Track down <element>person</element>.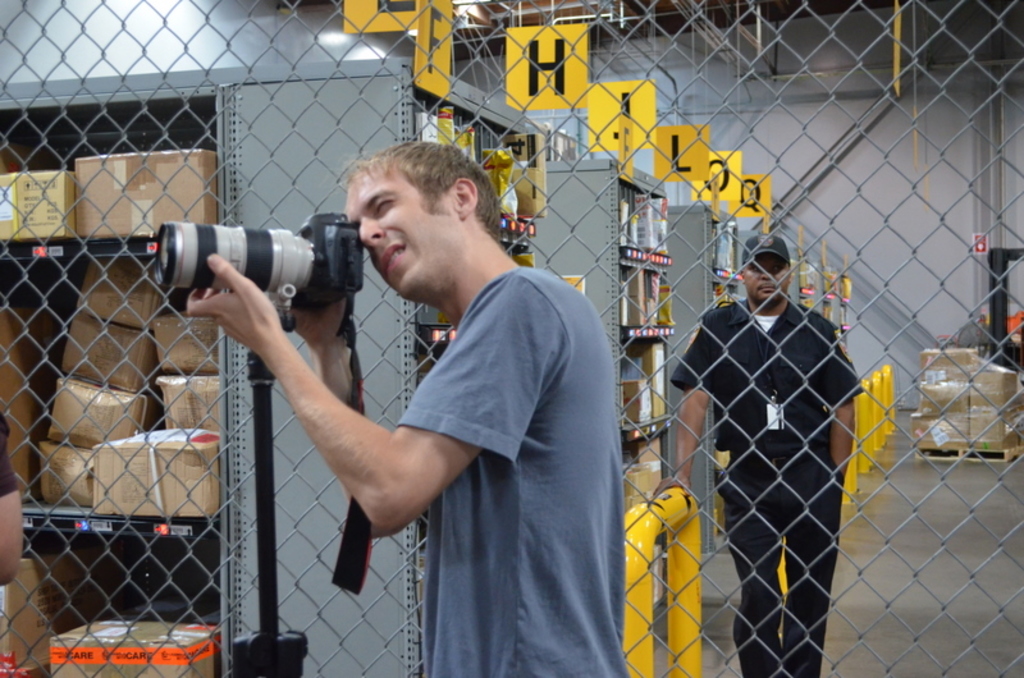
Tracked to left=172, top=138, right=627, bottom=677.
